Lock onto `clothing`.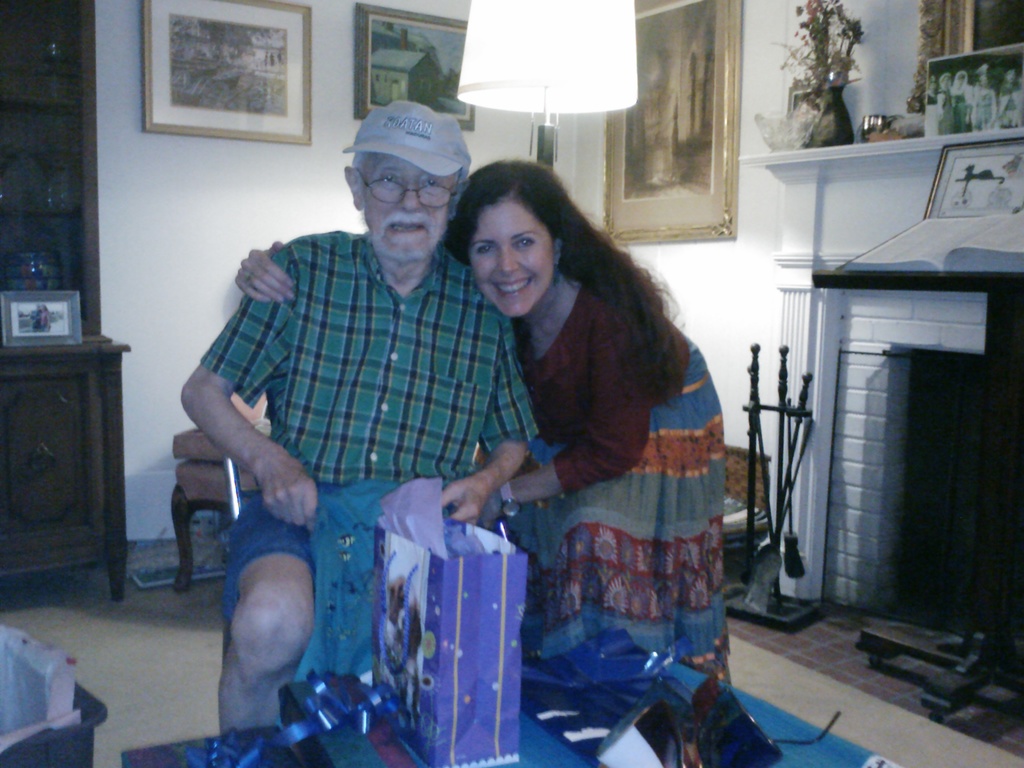
Locked: (left=200, top=224, right=540, bottom=488).
